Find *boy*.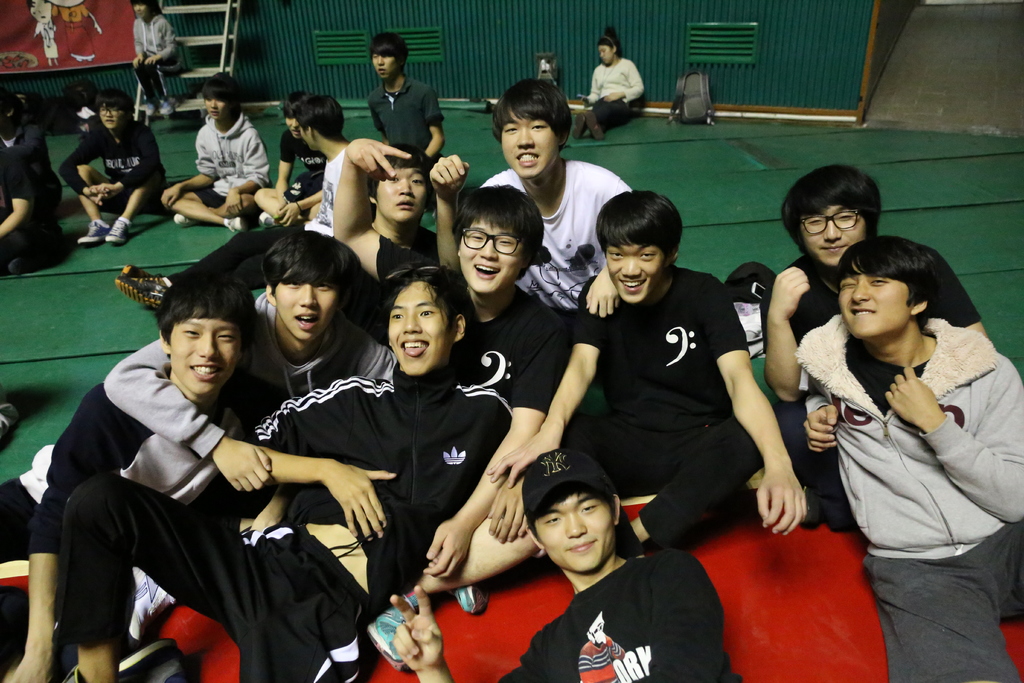
(left=511, top=447, right=735, bottom=682).
